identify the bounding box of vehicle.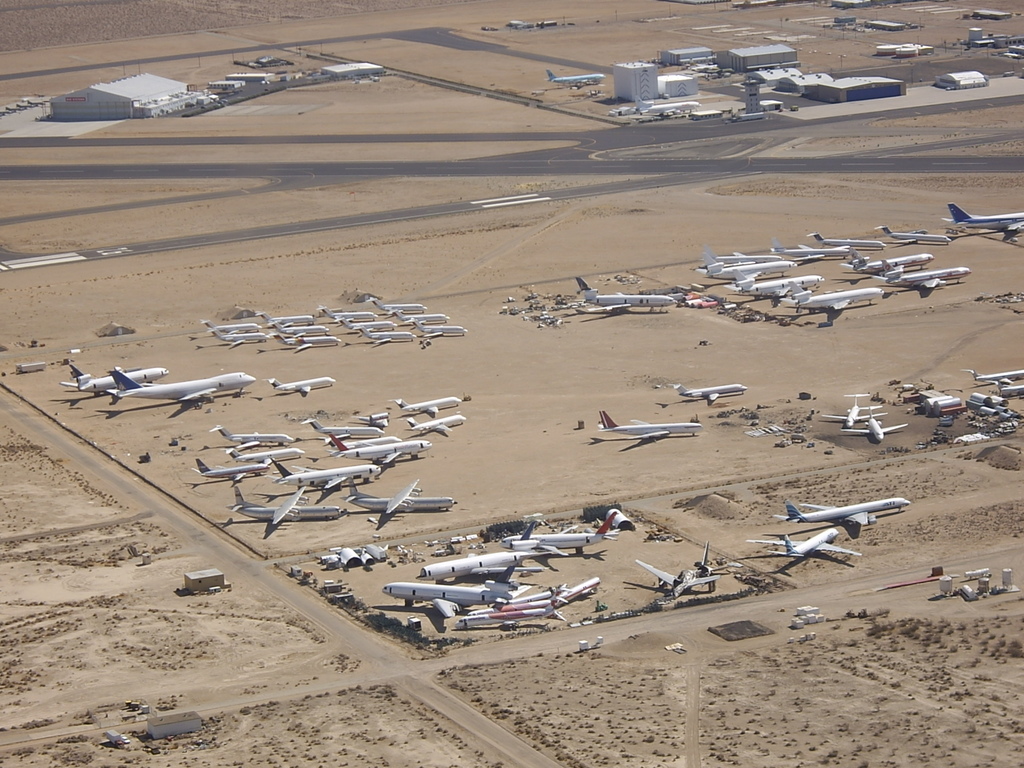
701/241/787/264.
